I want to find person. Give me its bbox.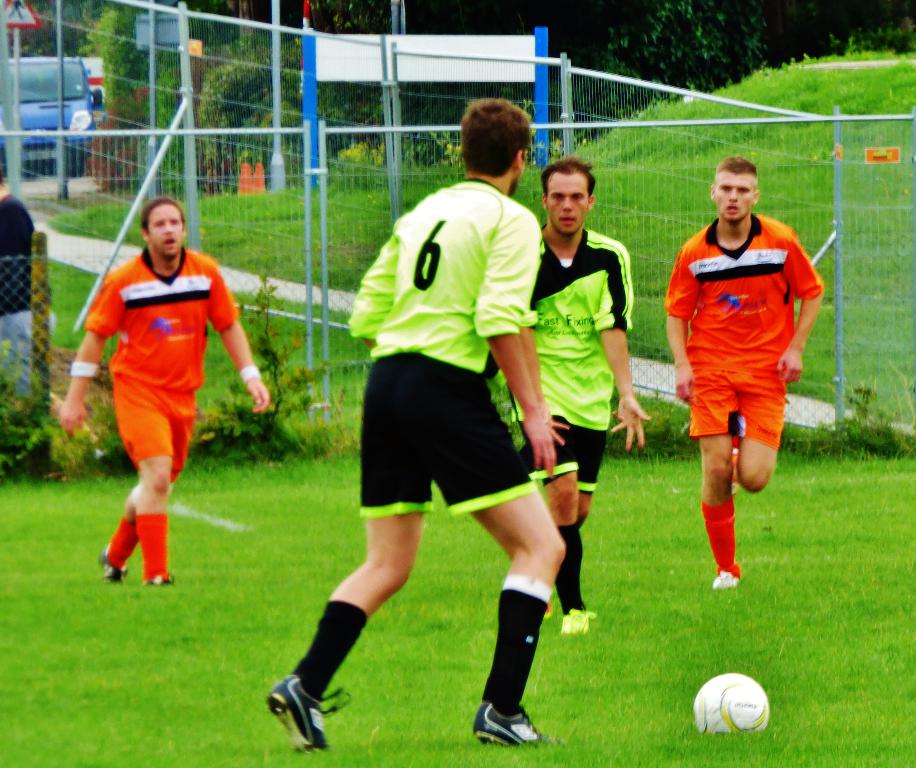
<region>658, 167, 808, 609</region>.
